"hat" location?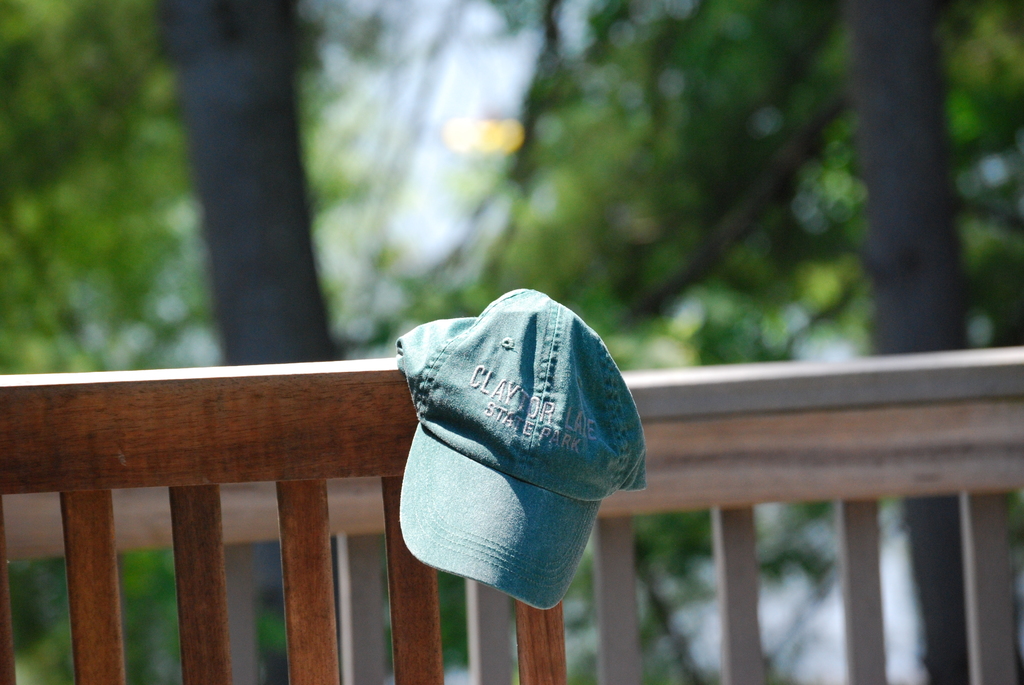
<bbox>394, 284, 649, 611</bbox>
